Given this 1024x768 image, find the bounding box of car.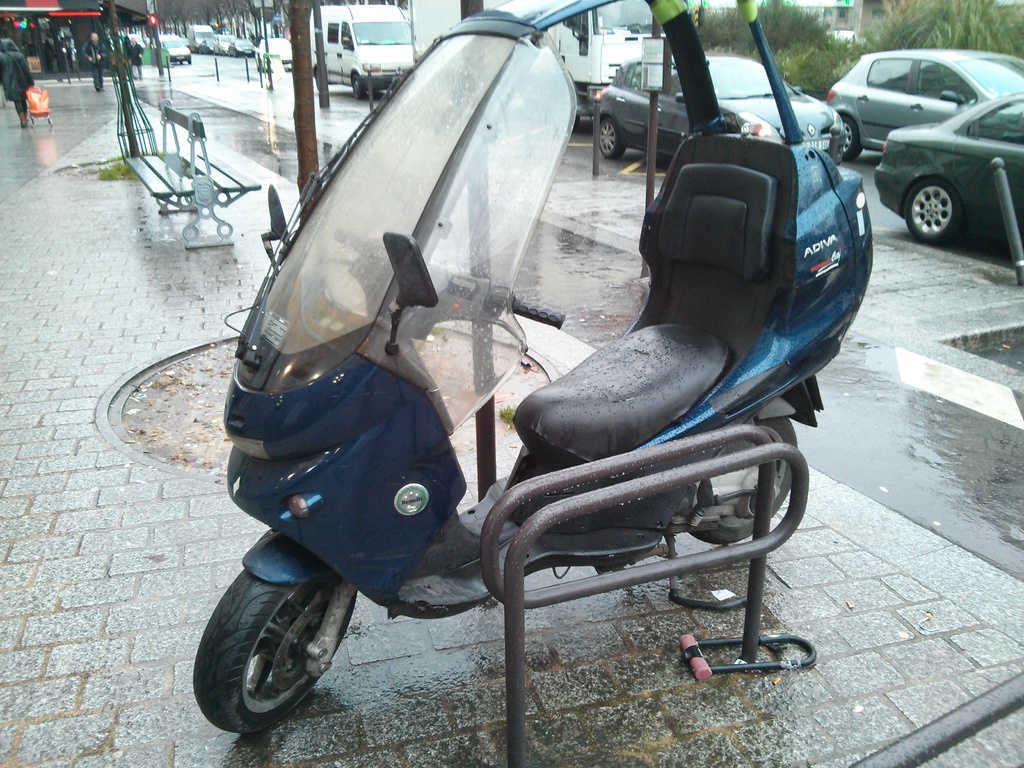
(255,35,291,71).
